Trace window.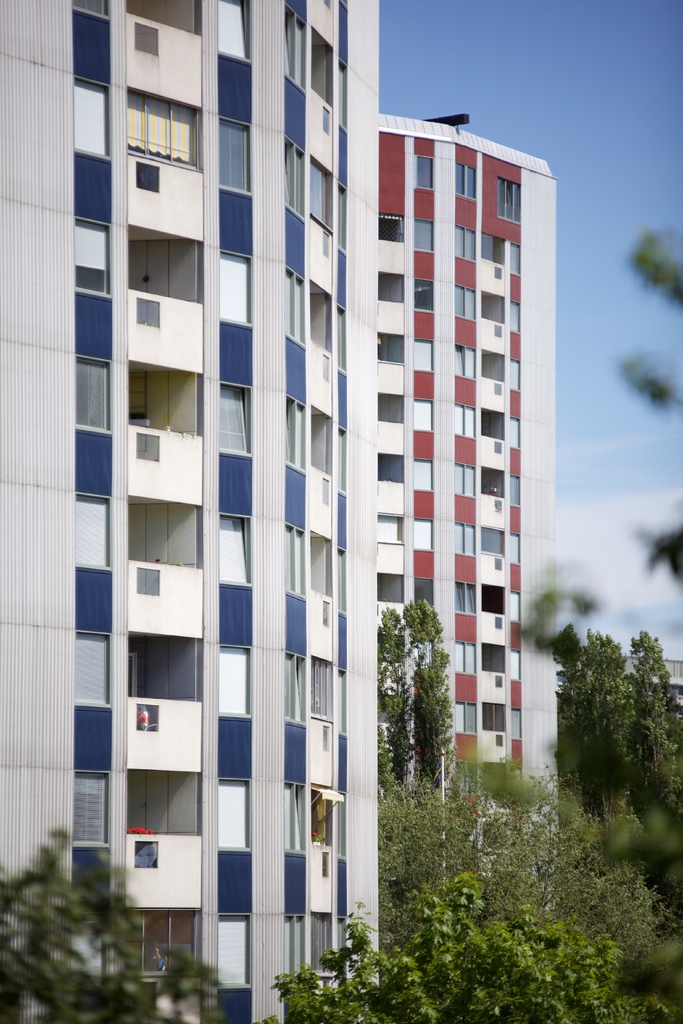
Traced to 281, 650, 308, 724.
